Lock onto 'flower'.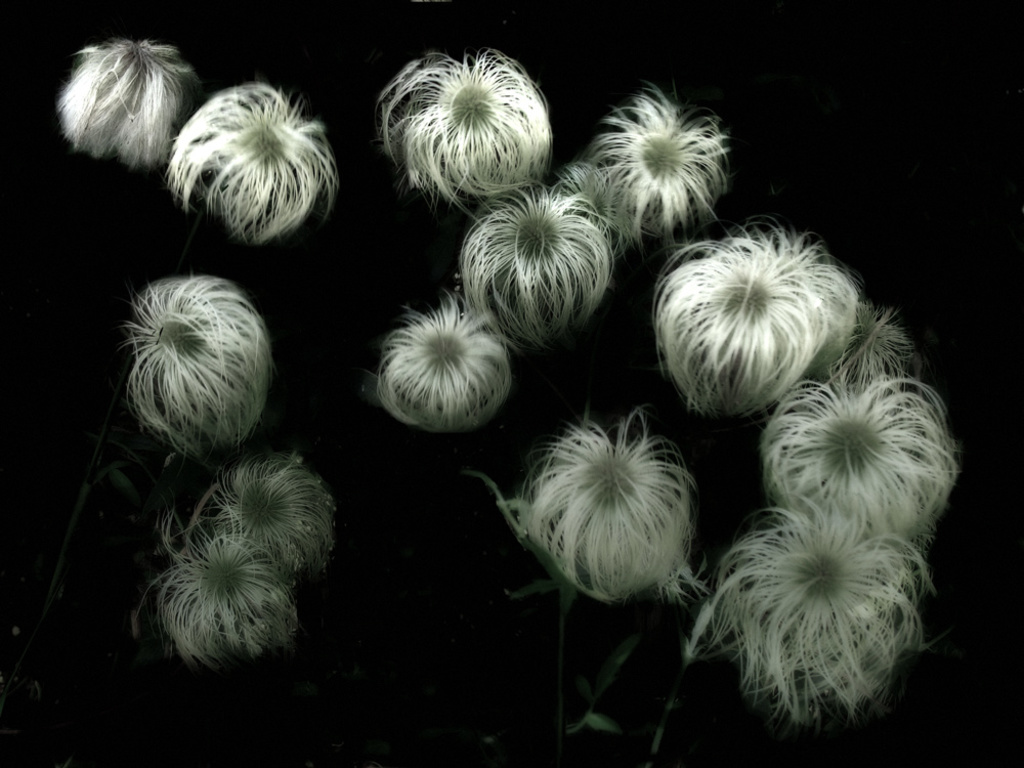
Locked: locate(133, 506, 307, 668).
